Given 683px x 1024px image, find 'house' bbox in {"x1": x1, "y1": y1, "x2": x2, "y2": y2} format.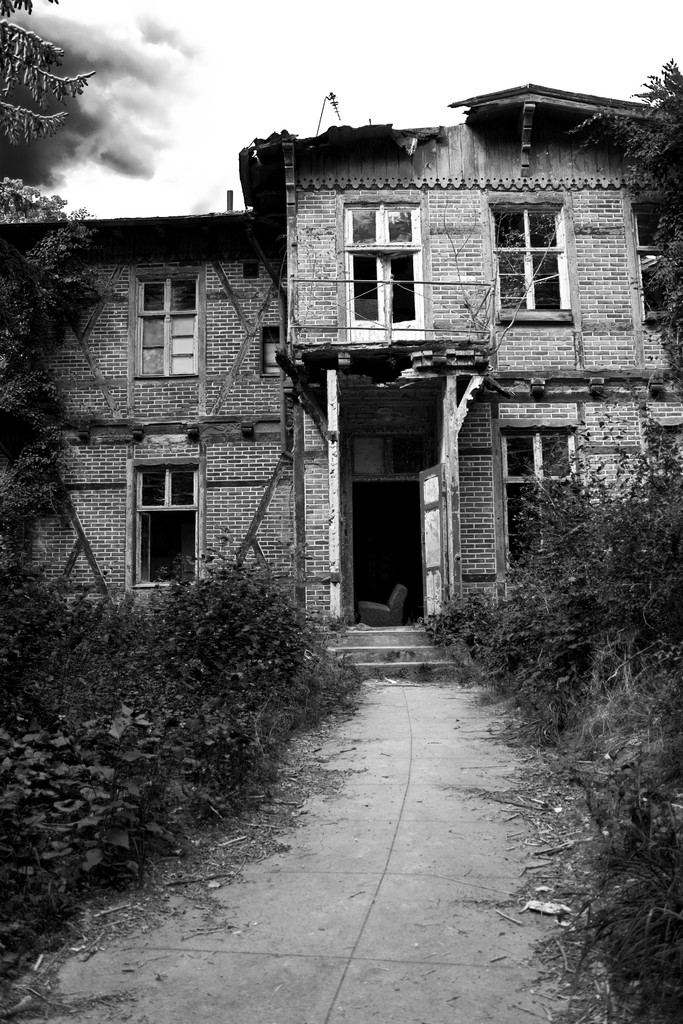
{"x1": 0, "y1": 83, "x2": 682, "y2": 682}.
